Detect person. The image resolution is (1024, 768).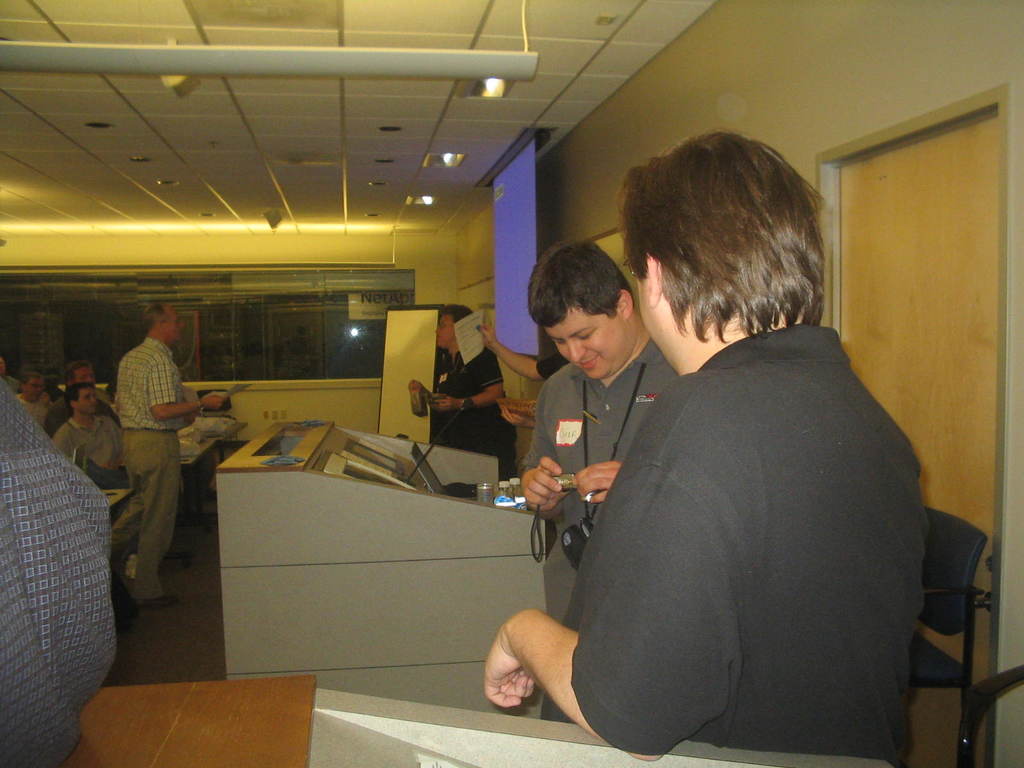
(110,296,229,626).
